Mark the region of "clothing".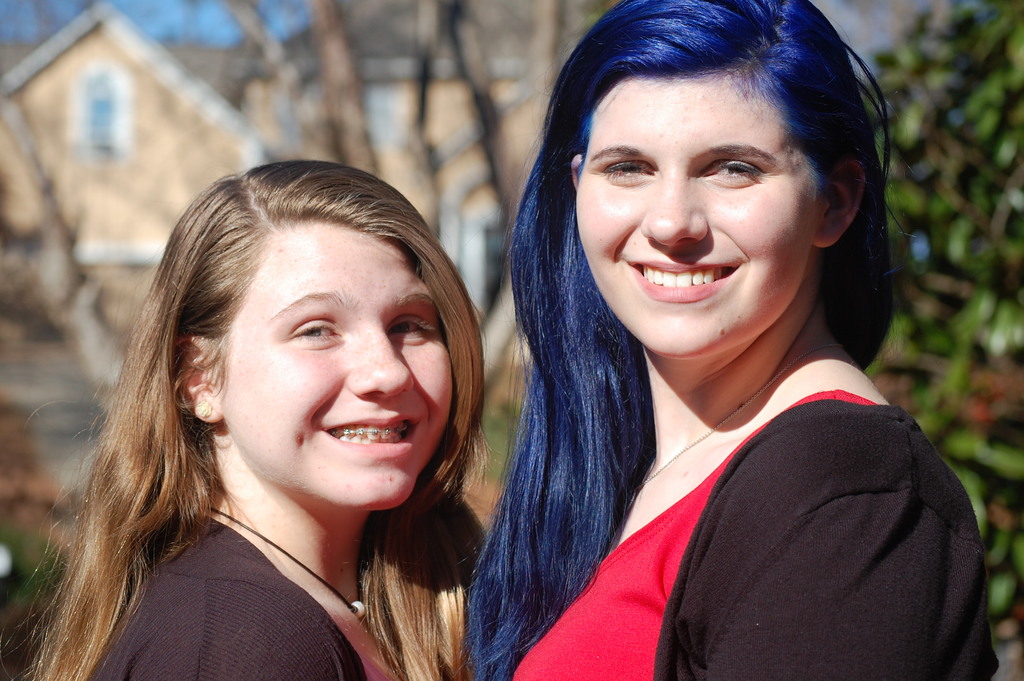
Region: locate(504, 299, 1009, 680).
